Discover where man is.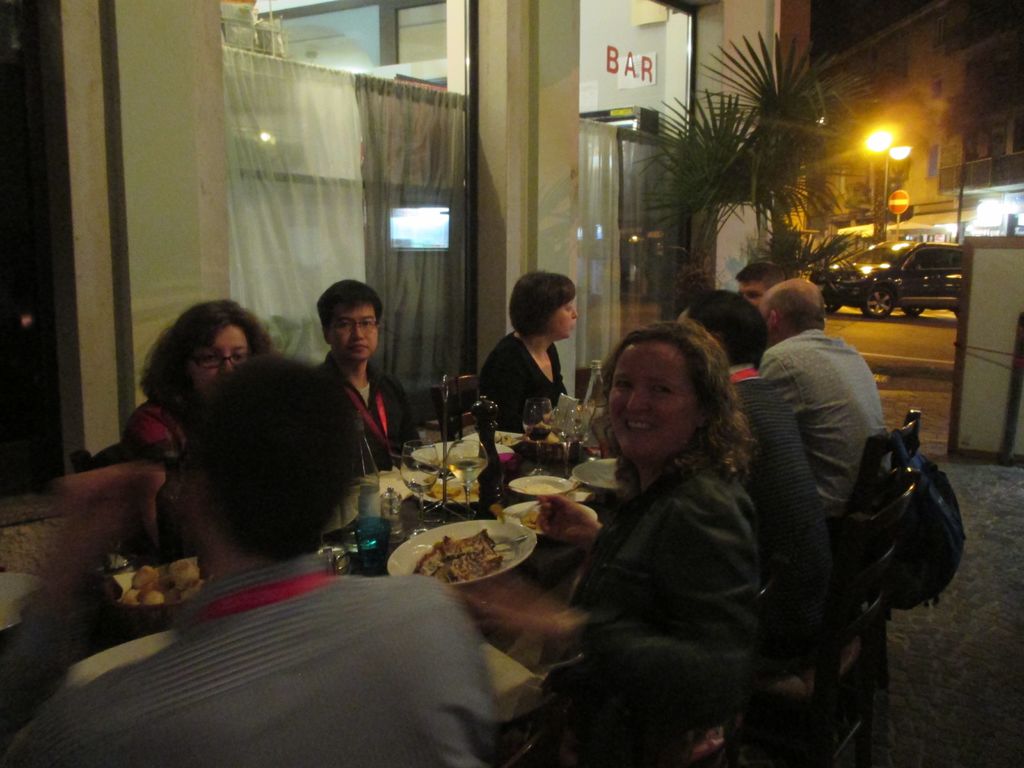
Discovered at 294/275/419/525.
